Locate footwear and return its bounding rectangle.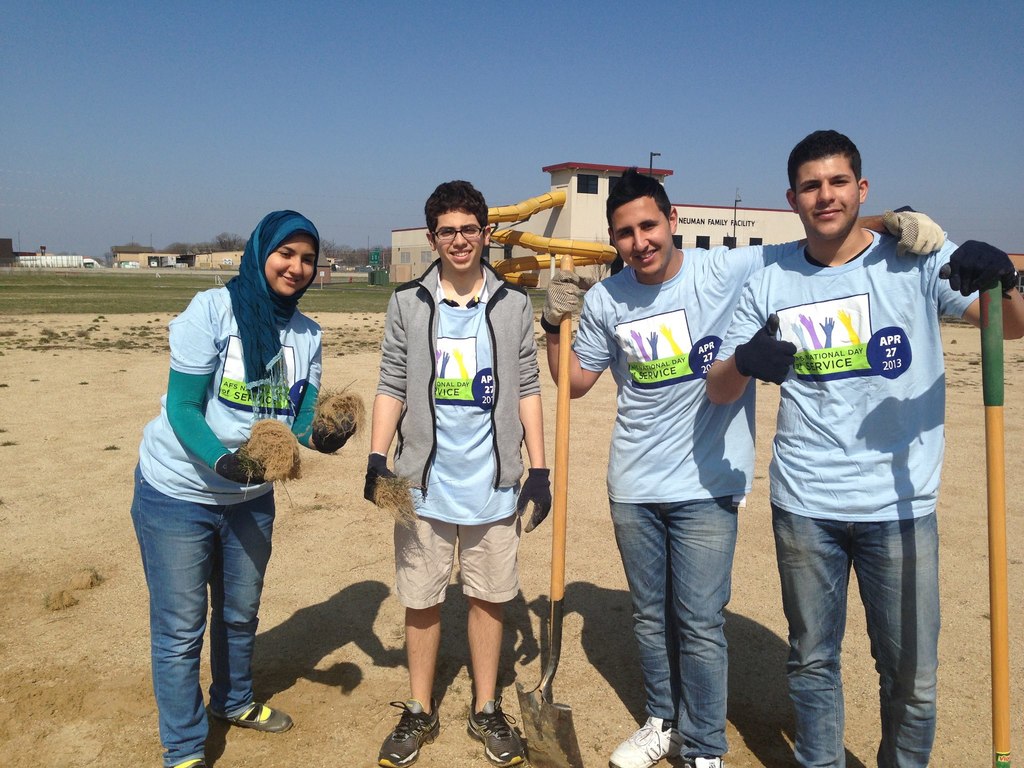
x1=467 y1=696 x2=525 y2=767.
